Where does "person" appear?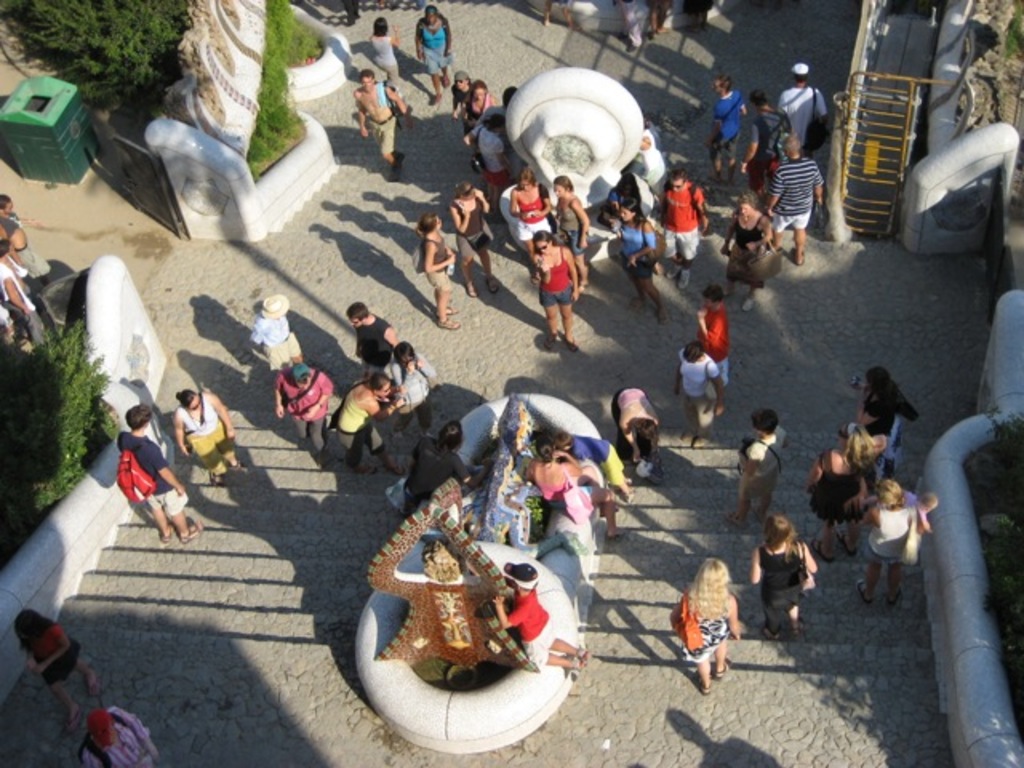
Appears at [806, 421, 885, 563].
